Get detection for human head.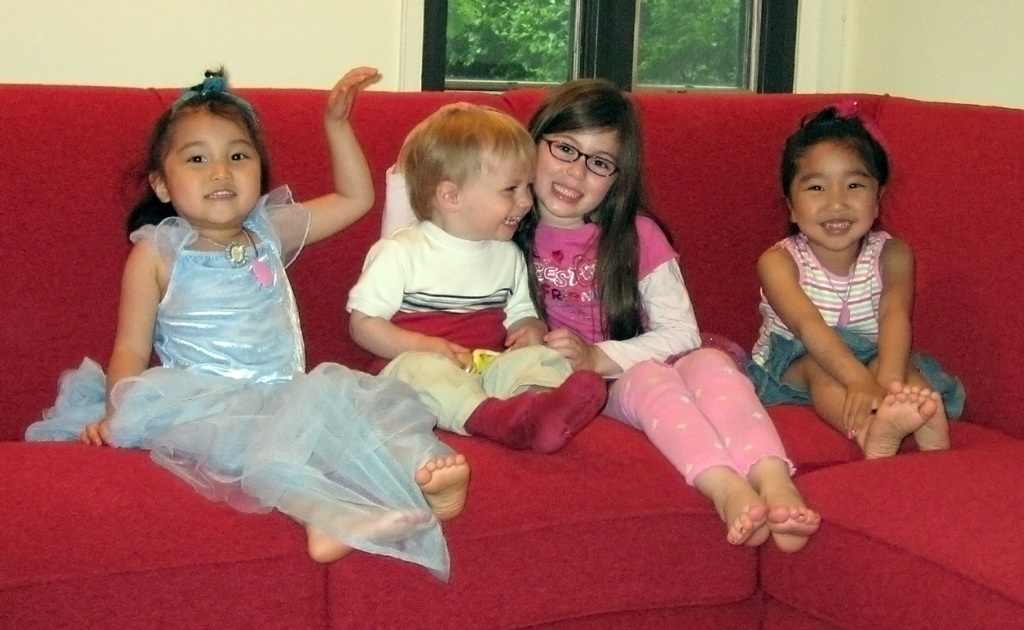
Detection: region(402, 98, 540, 244).
